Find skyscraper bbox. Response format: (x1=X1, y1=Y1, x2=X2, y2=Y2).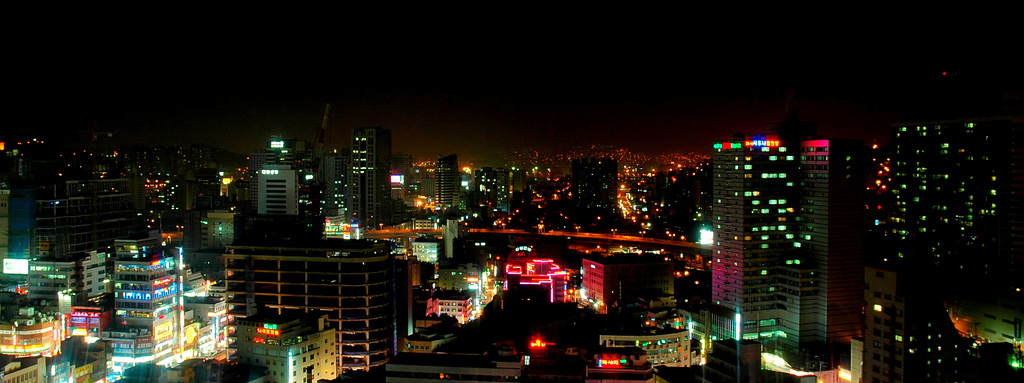
(x1=321, y1=116, x2=392, y2=230).
